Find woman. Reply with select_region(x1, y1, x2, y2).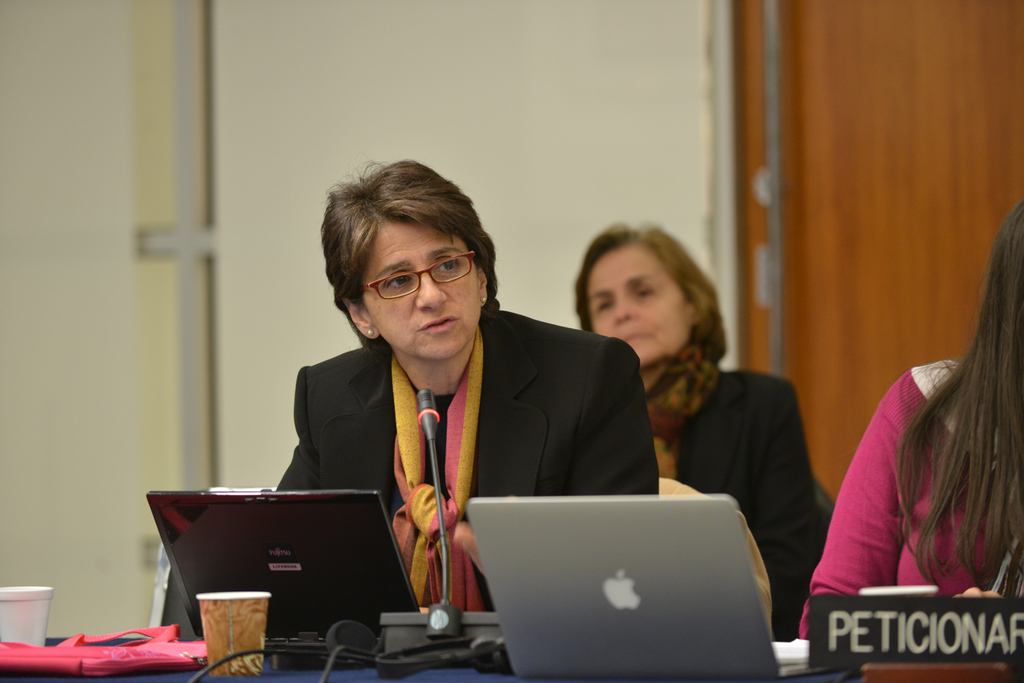
select_region(790, 200, 1023, 647).
